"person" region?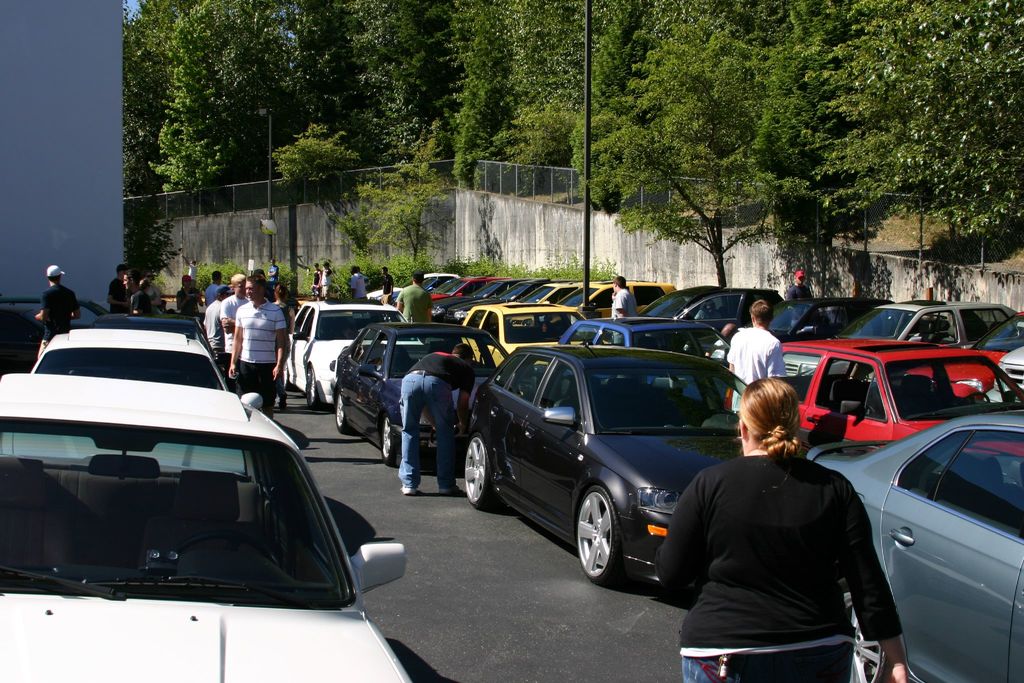
pyautogui.locateOnScreen(394, 268, 432, 344)
